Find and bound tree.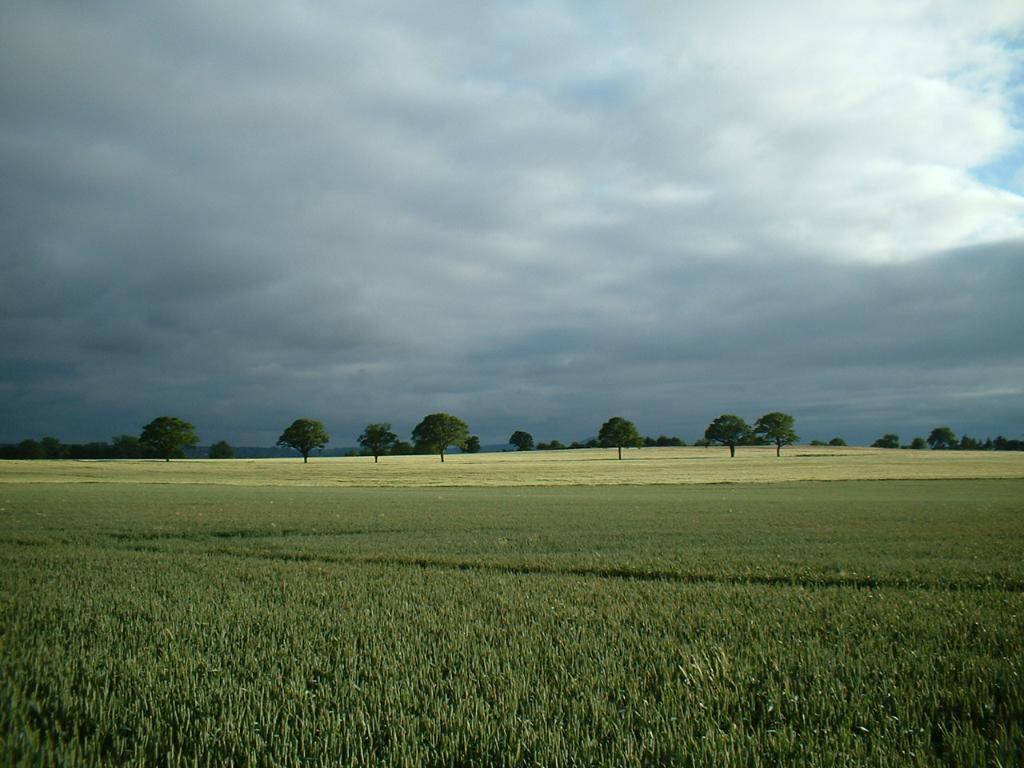
Bound: 410, 409, 471, 462.
